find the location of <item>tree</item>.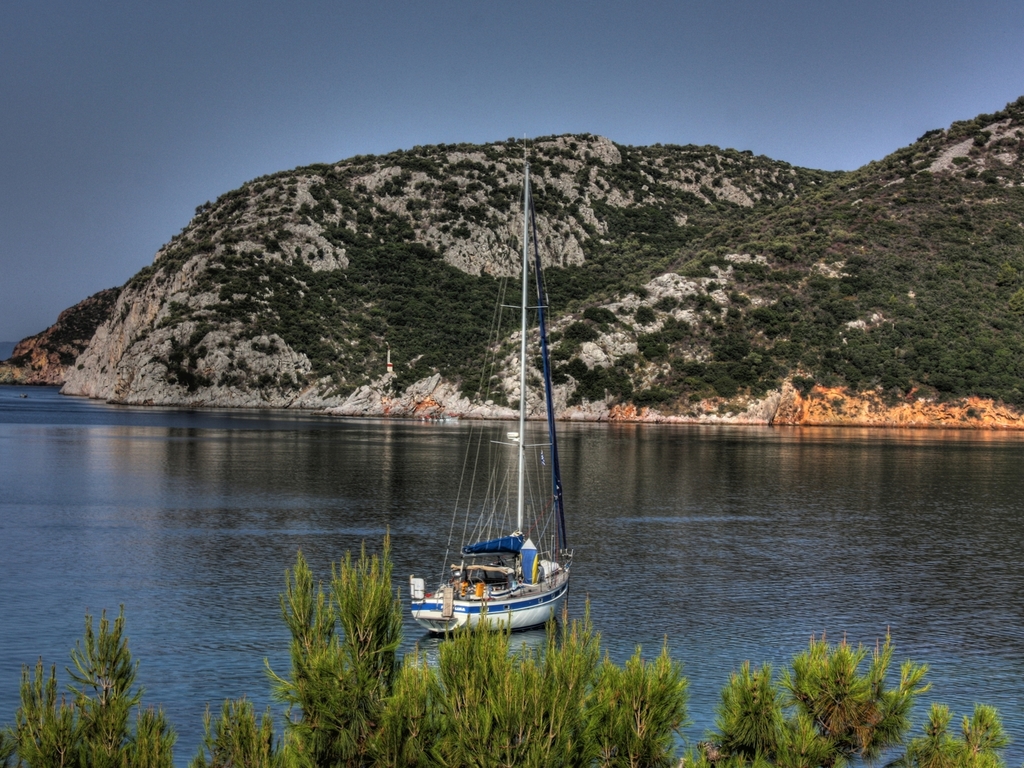
Location: select_region(256, 524, 702, 767).
